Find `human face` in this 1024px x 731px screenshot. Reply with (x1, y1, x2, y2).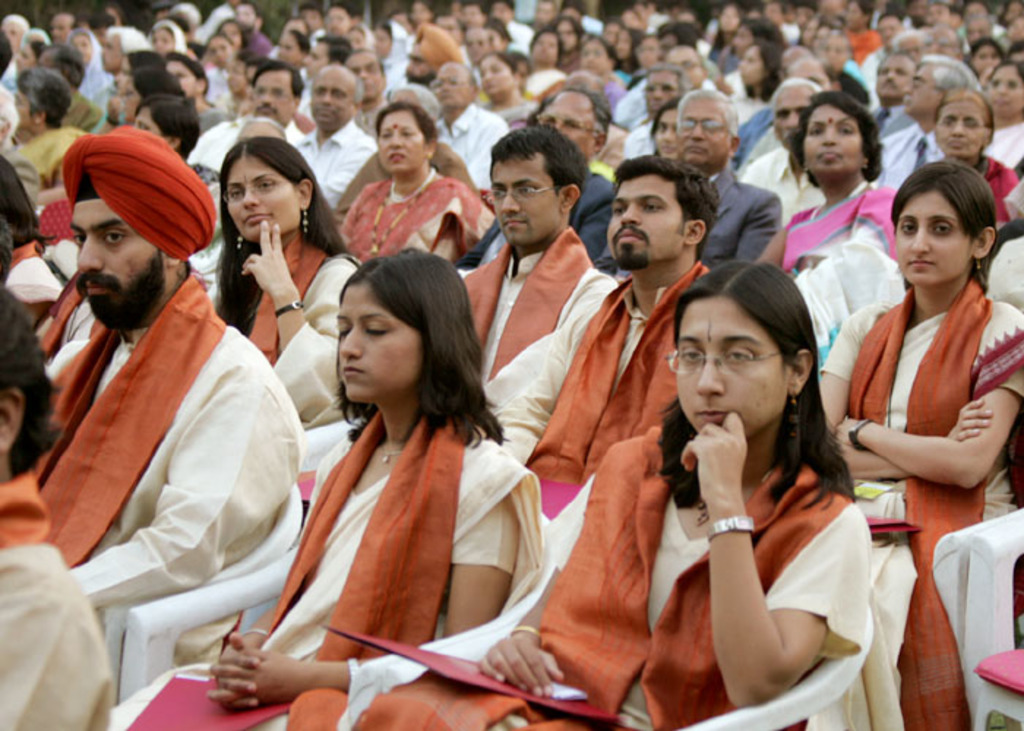
(613, 175, 692, 269).
